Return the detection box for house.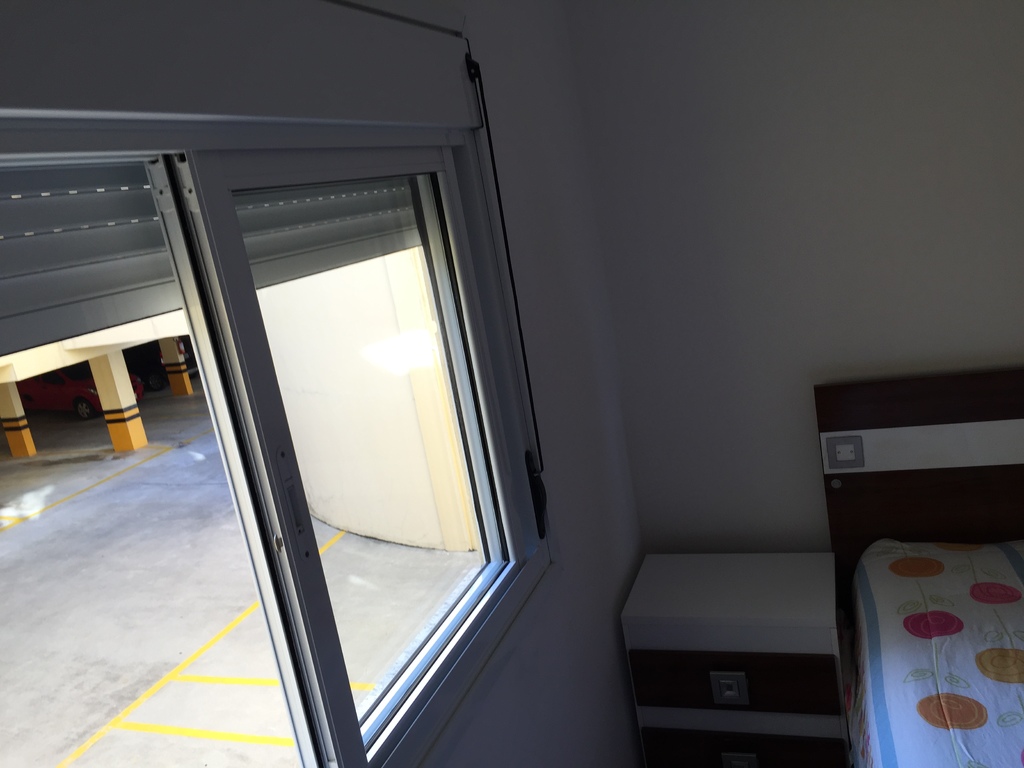
[left=0, top=0, right=1023, bottom=767].
